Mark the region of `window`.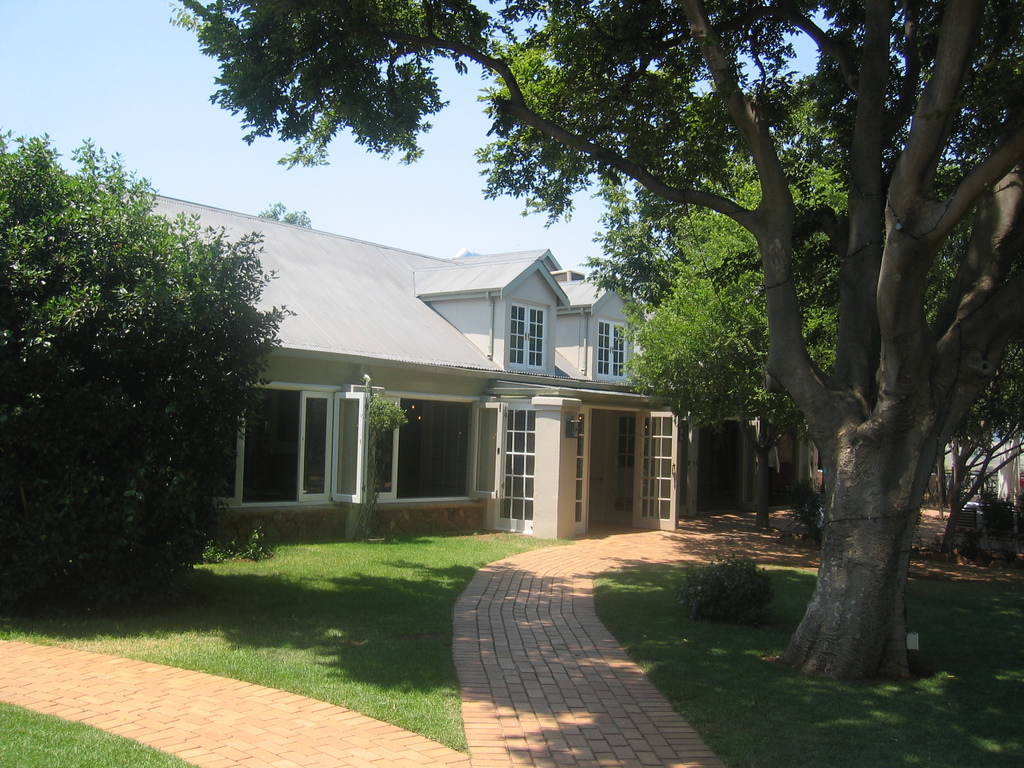
Region: {"left": 371, "top": 397, "right": 509, "bottom": 500}.
